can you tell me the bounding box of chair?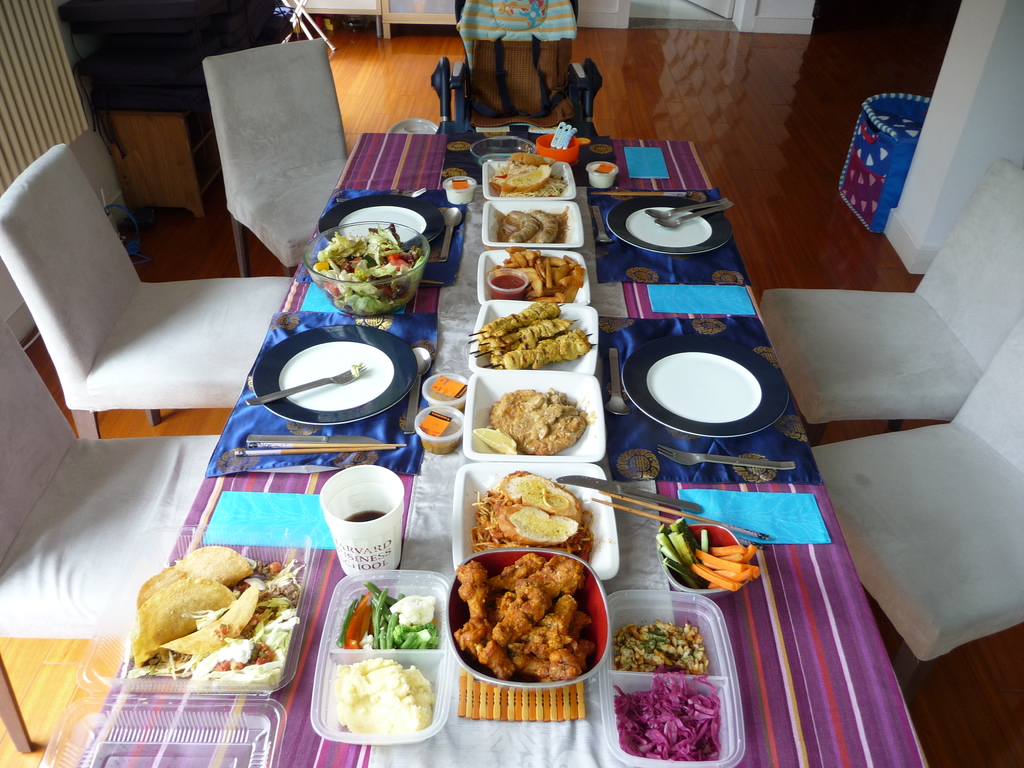
bbox(757, 154, 1023, 447).
